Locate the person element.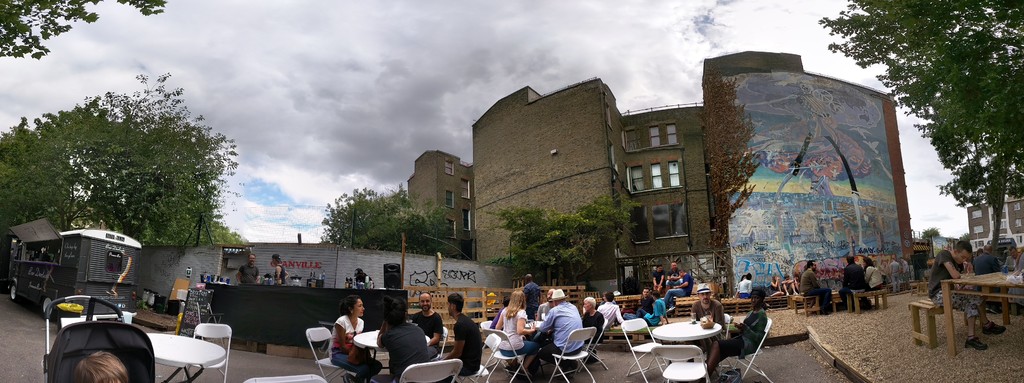
Element bbox: {"left": 410, "top": 288, "right": 444, "bottom": 355}.
